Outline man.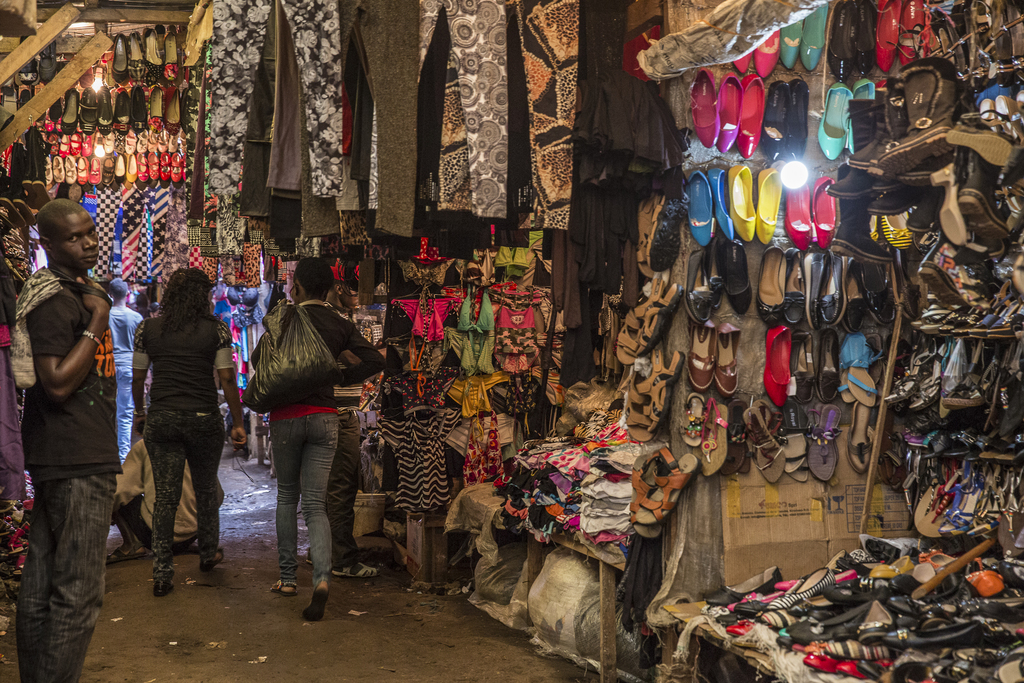
Outline: bbox=[108, 420, 228, 563].
